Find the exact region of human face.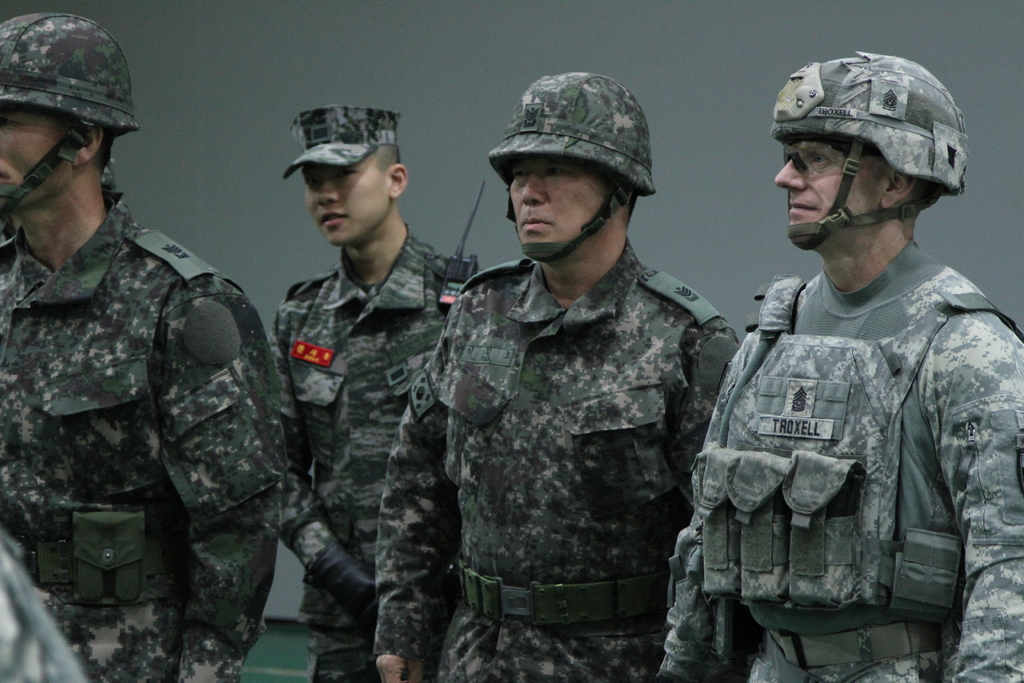
Exact region: (left=301, top=160, right=390, bottom=247).
